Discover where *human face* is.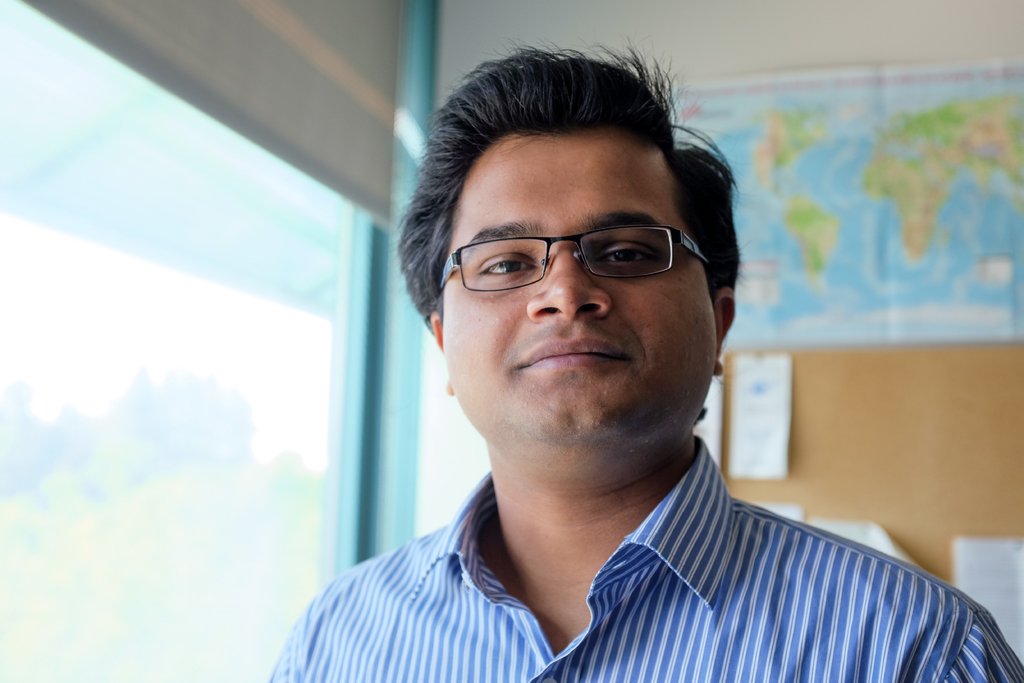
Discovered at bbox(444, 127, 722, 483).
